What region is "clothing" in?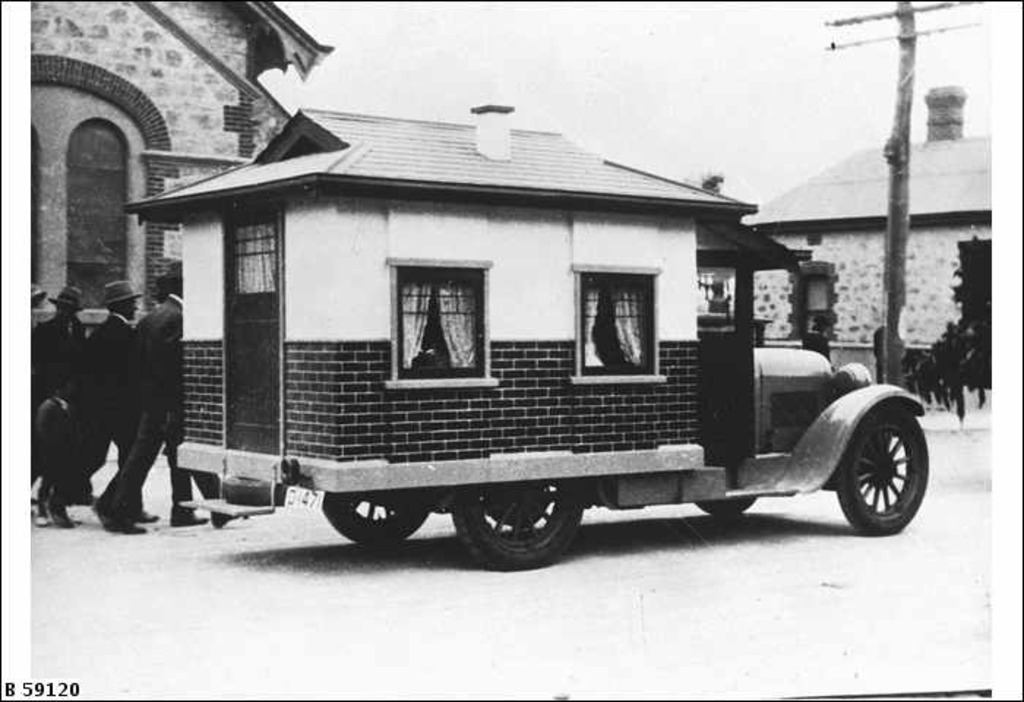
BBox(107, 297, 222, 521).
